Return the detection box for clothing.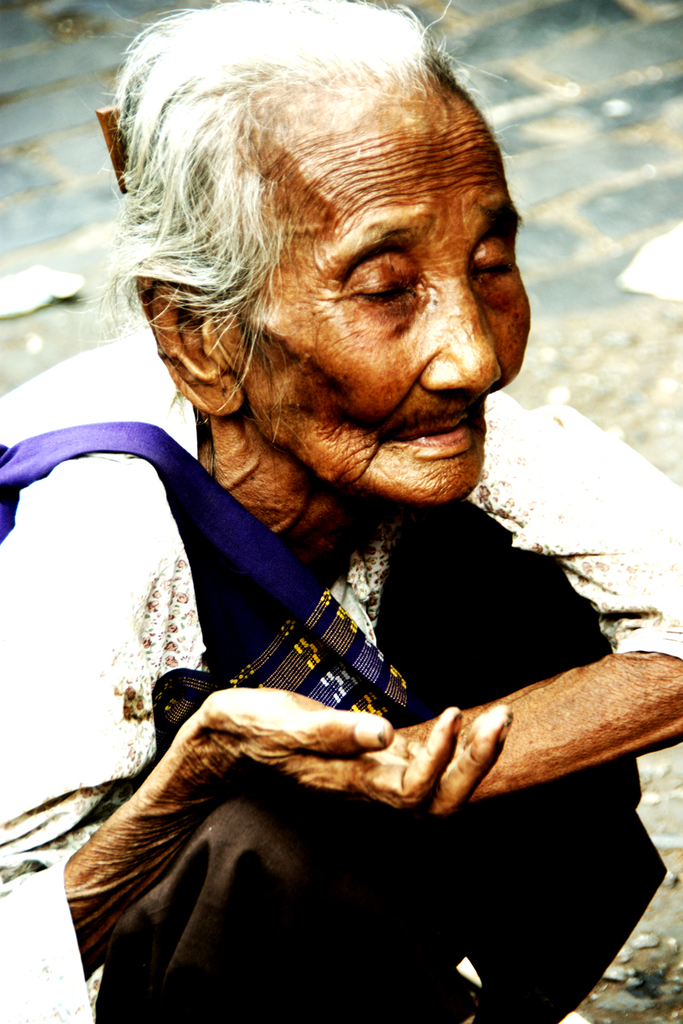
<bbox>0, 323, 682, 1023</bbox>.
